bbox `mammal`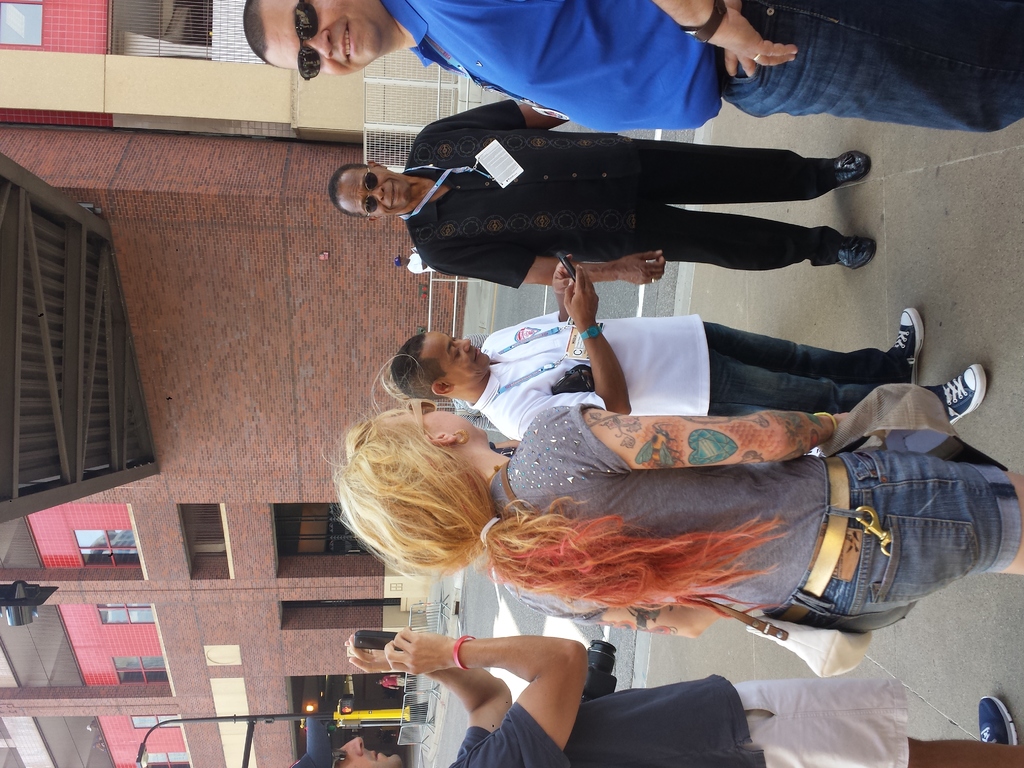
bbox=(331, 108, 893, 313)
